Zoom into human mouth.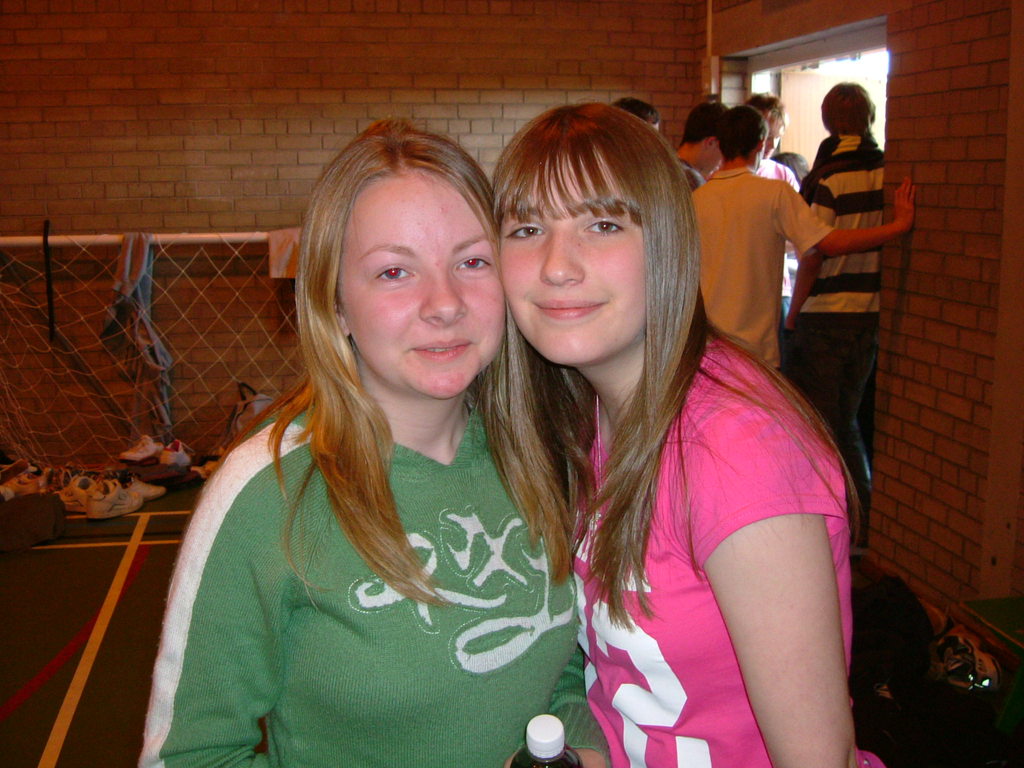
Zoom target: detection(417, 337, 477, 357).
